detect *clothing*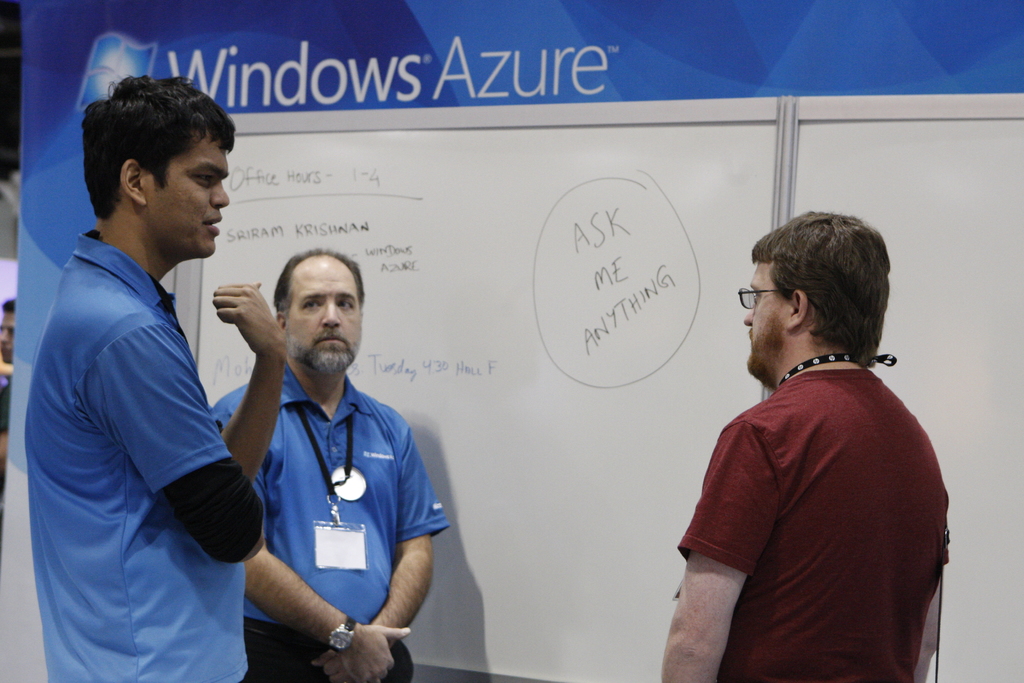
<region>671, 373, 949, 682</region>
